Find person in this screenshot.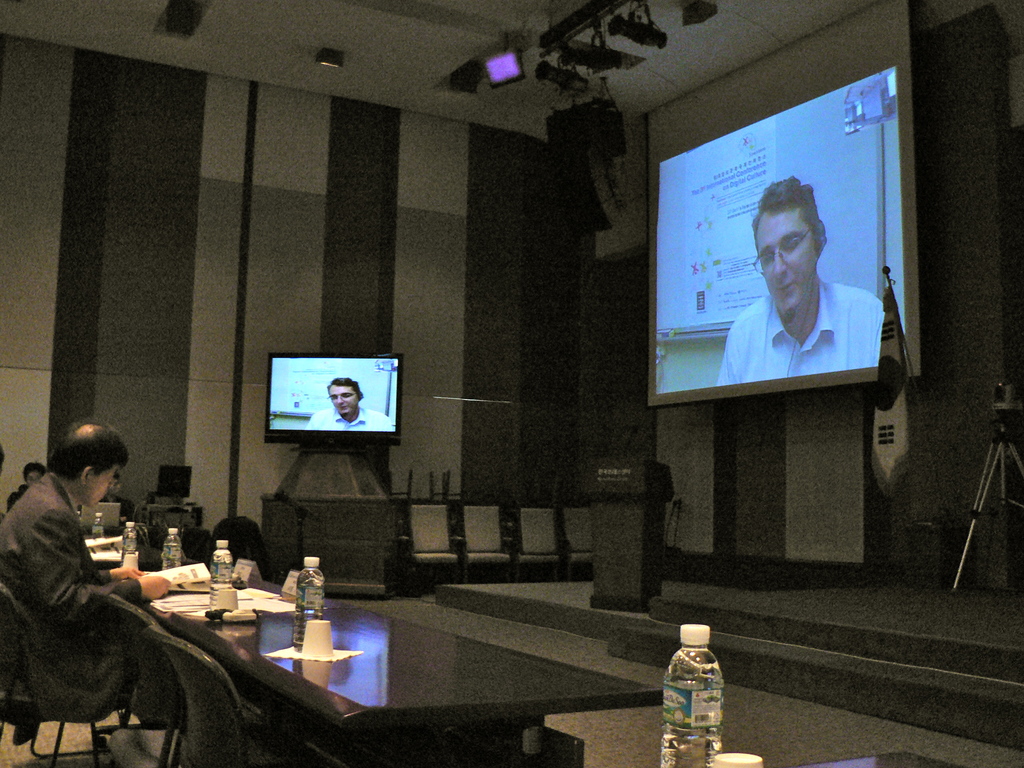
The bounding box for person is bbox=(6, 456, 44, 511).
